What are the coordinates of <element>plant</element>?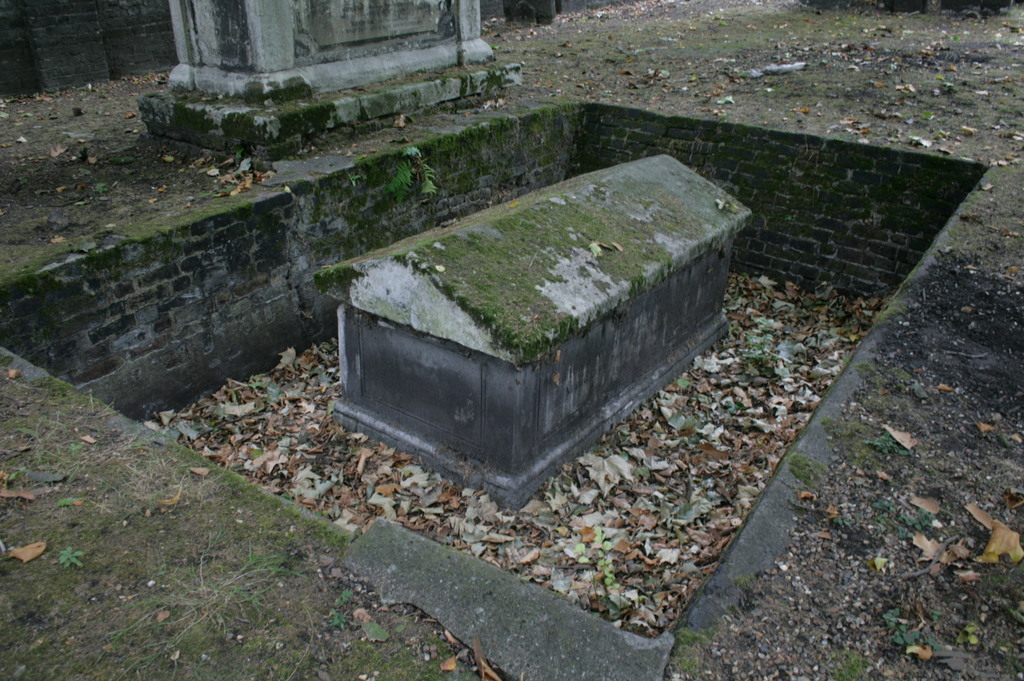
{"x1": 328, "y1": 607, "x2": 349, "y2": 633}.
